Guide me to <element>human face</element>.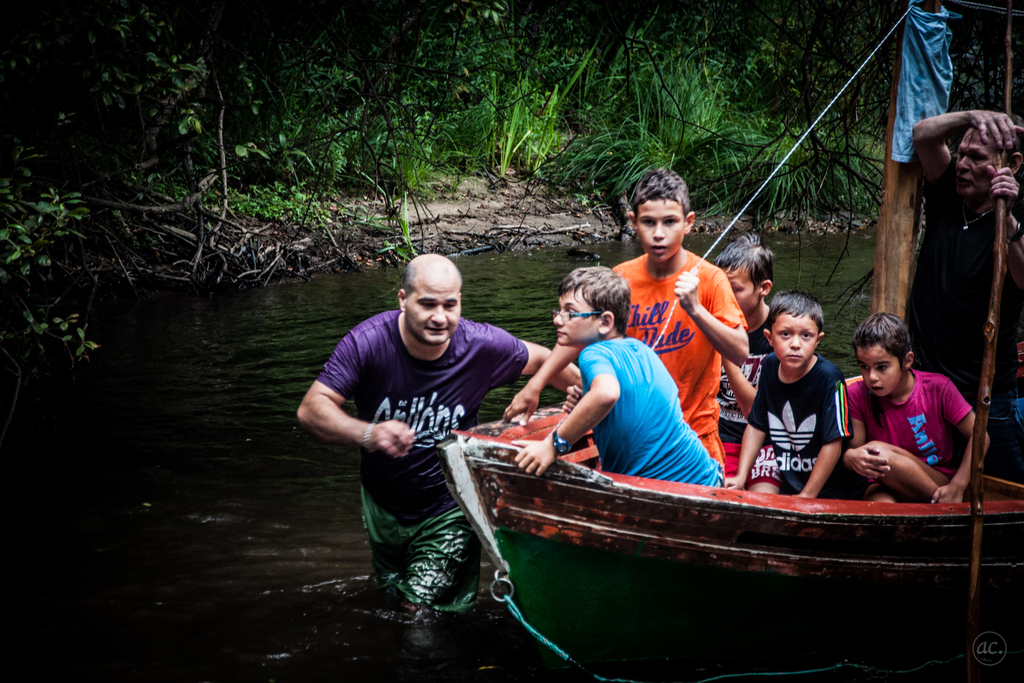
Guidance: [left=859, top=347, right=904, bottom=397].
